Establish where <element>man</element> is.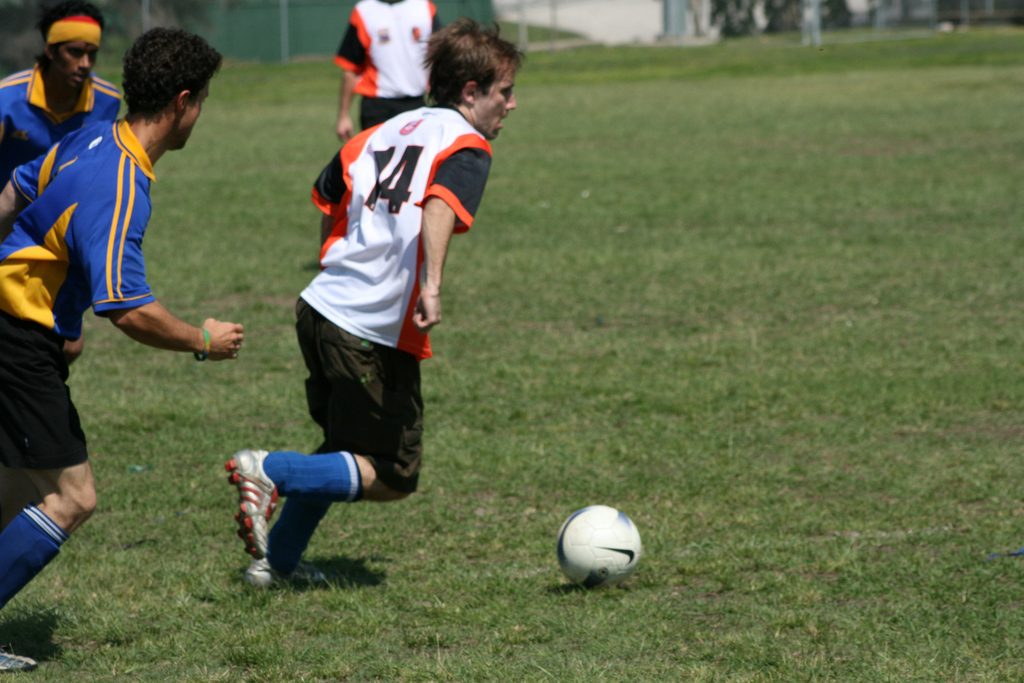
Established at region(331, 0, 445, 134).
